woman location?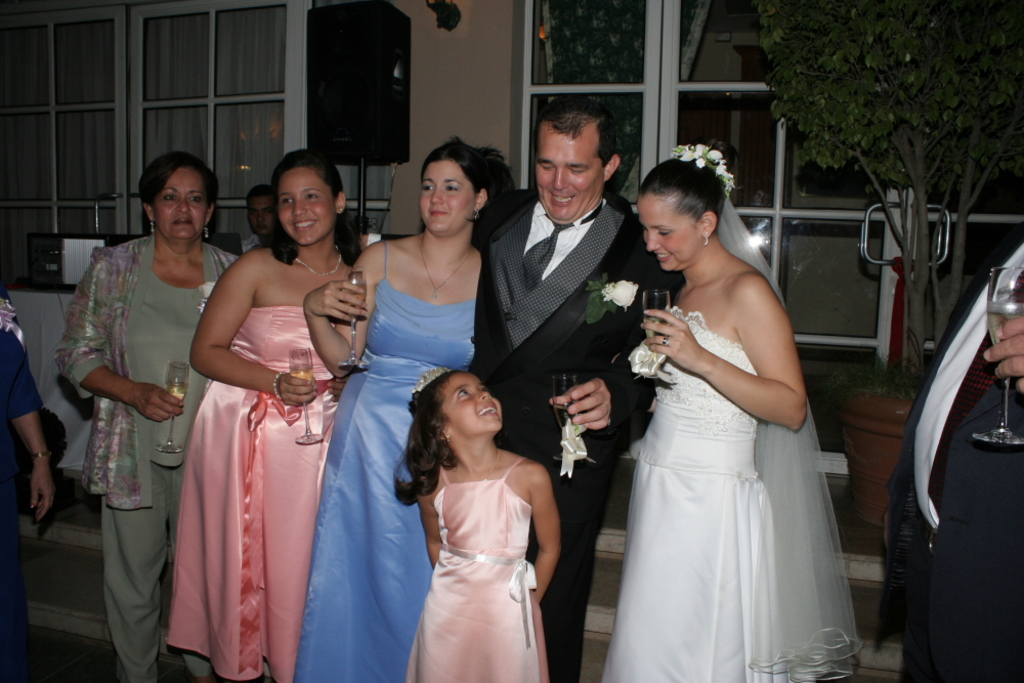
295:148:517:682
